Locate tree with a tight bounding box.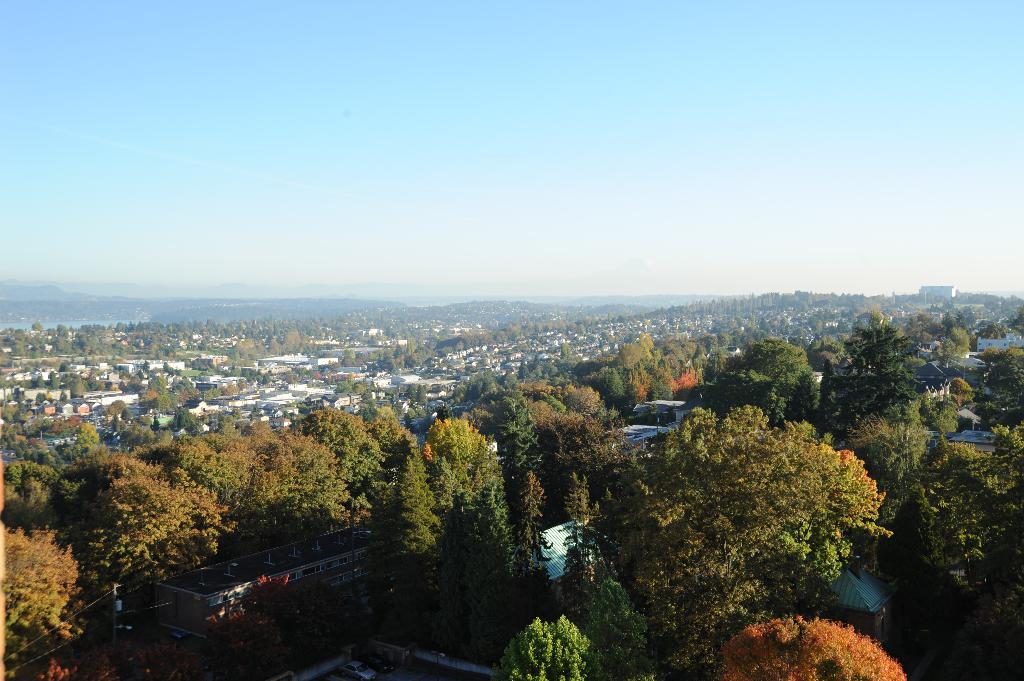
{"x1": 64, "y1": 425, "x2": 105, "y2": 465}.
